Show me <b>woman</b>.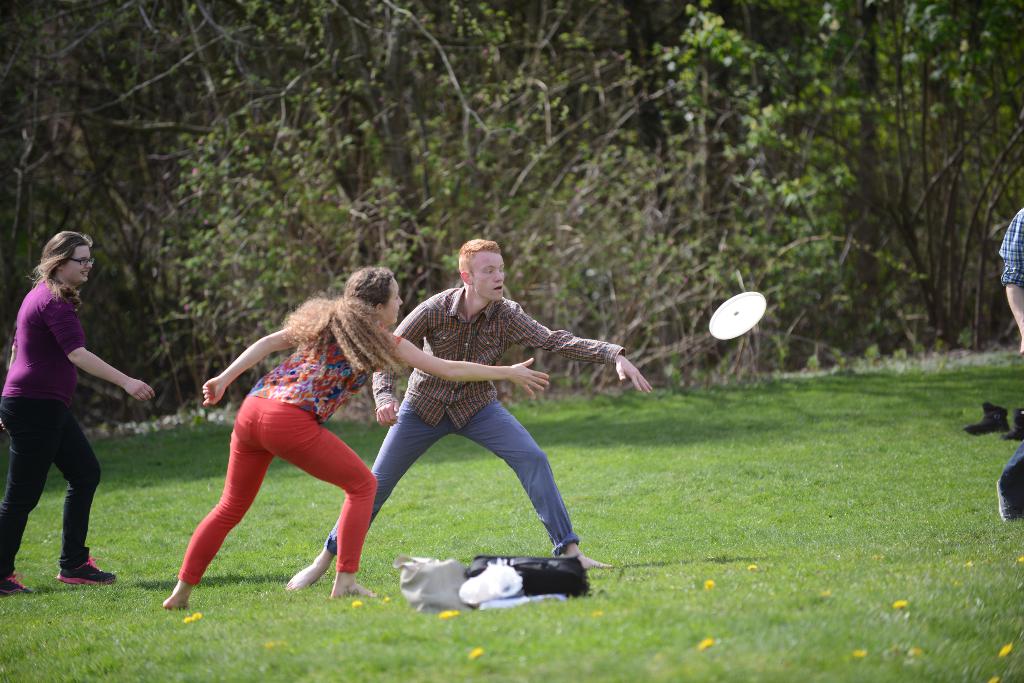
<b>woman</b> is here: [x1=0, y1=226, x2=150, y2=603].
